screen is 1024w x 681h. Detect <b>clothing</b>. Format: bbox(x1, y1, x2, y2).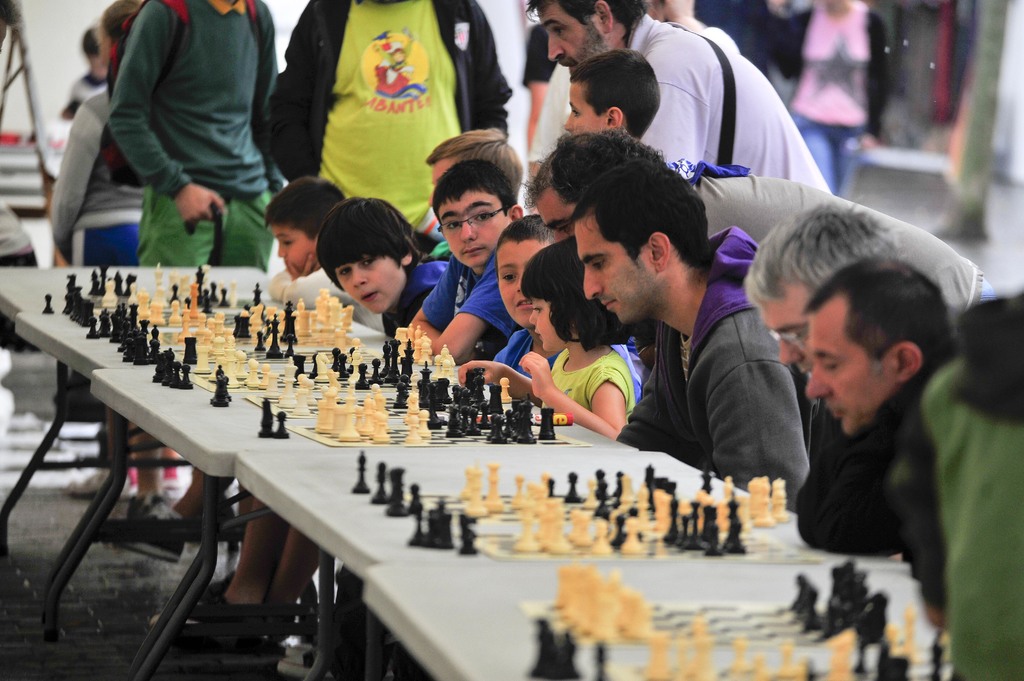
bbox(784, 4, 889, 193).
